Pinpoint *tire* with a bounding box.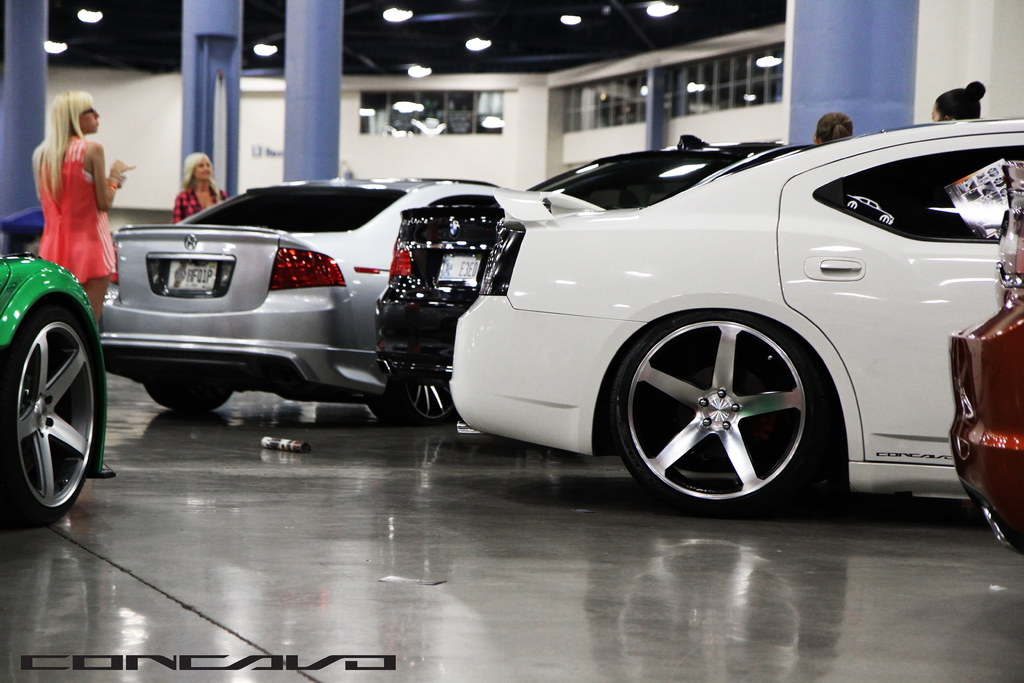
left=611, top=305, right=812, bottom=513.
